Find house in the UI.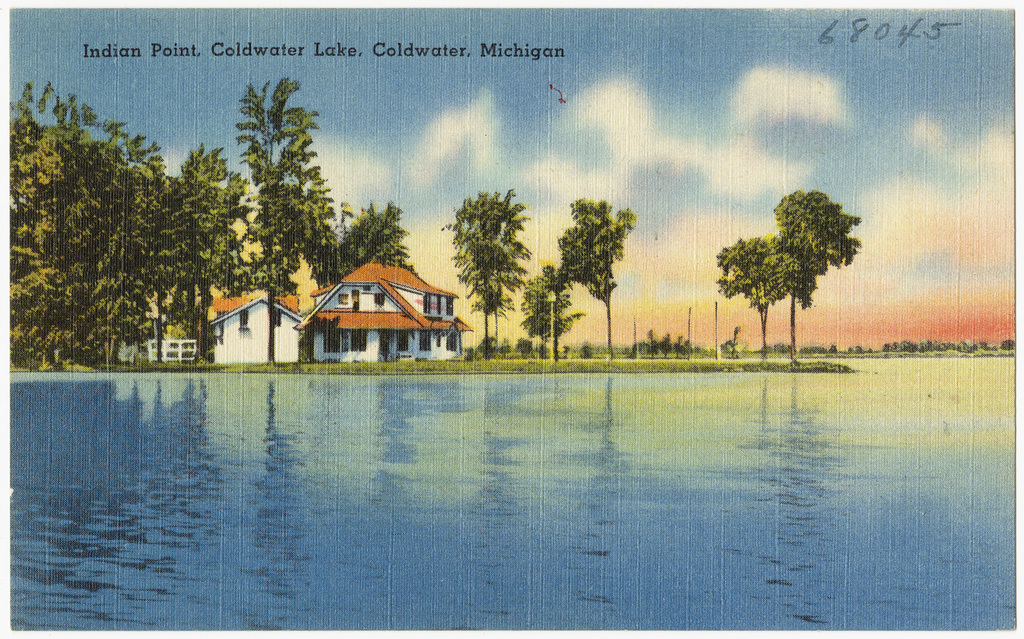
UI element at [left=296, top=261, right=473, bottom=362].
